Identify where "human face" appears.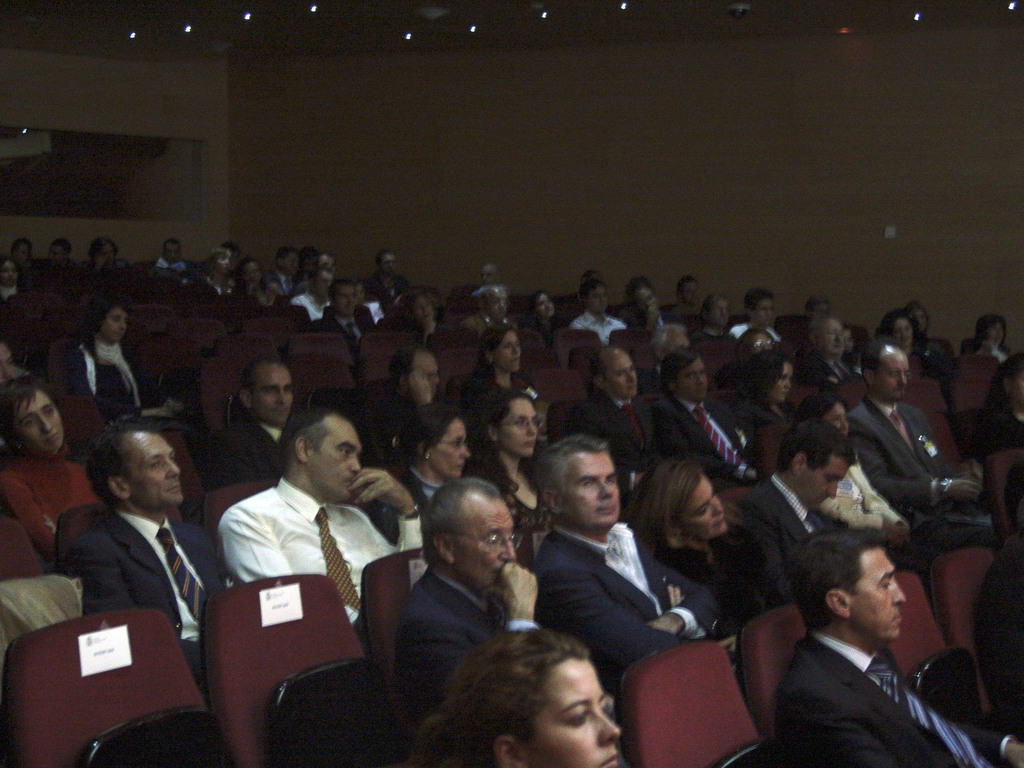
Appears at {"x1": 841, "y1": 330, "x2": 853, "y2": 351}.
